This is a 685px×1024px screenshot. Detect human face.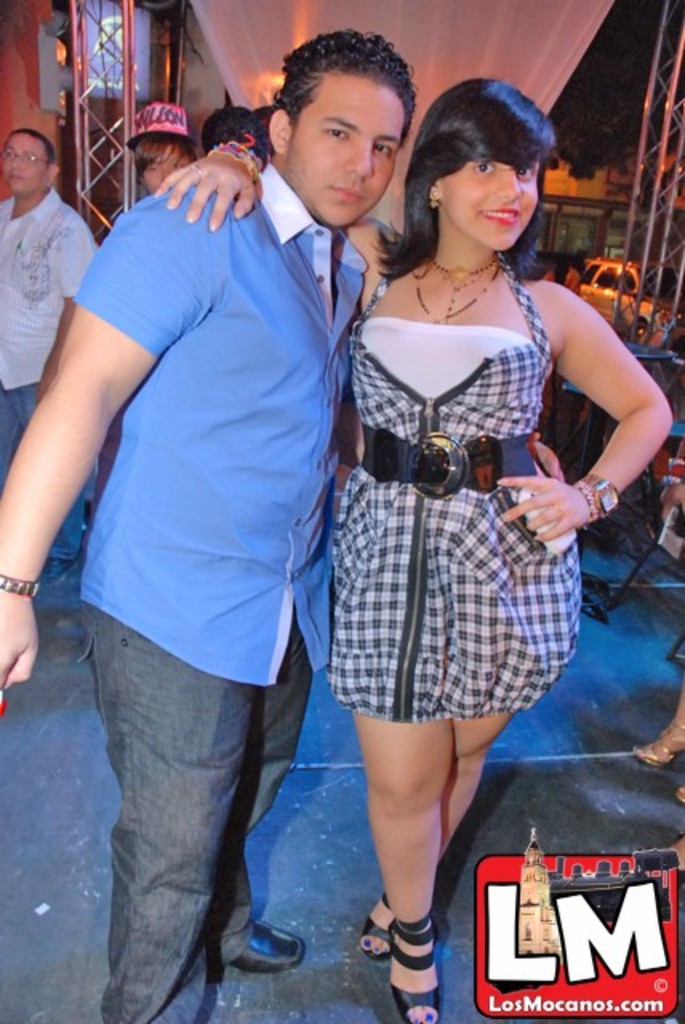
x1=442 y1=149 x2=543 y2=251.
